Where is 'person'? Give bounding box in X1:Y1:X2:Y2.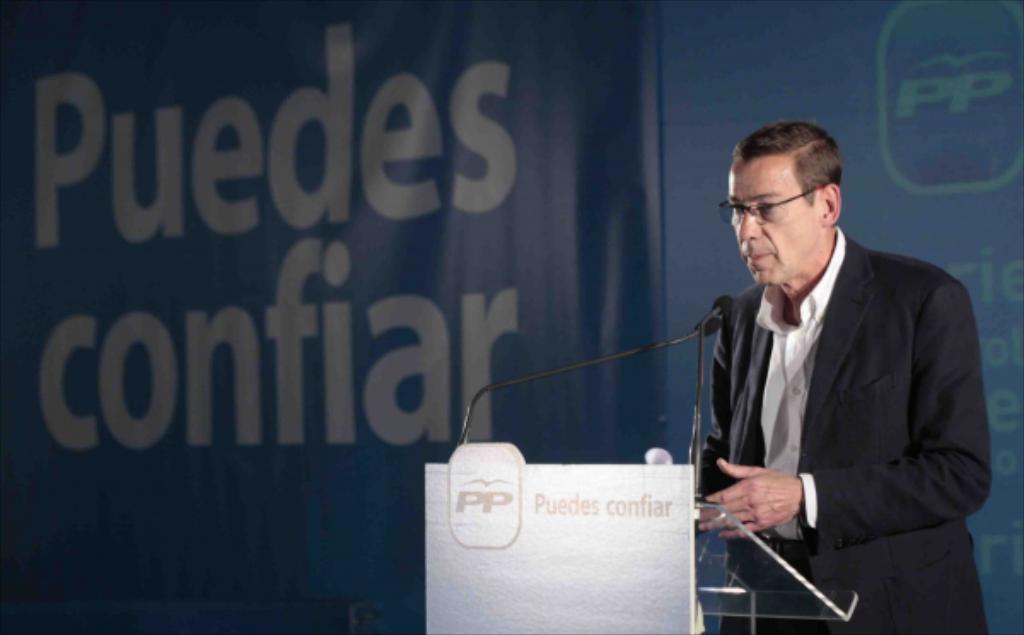
693:123:995:633.
